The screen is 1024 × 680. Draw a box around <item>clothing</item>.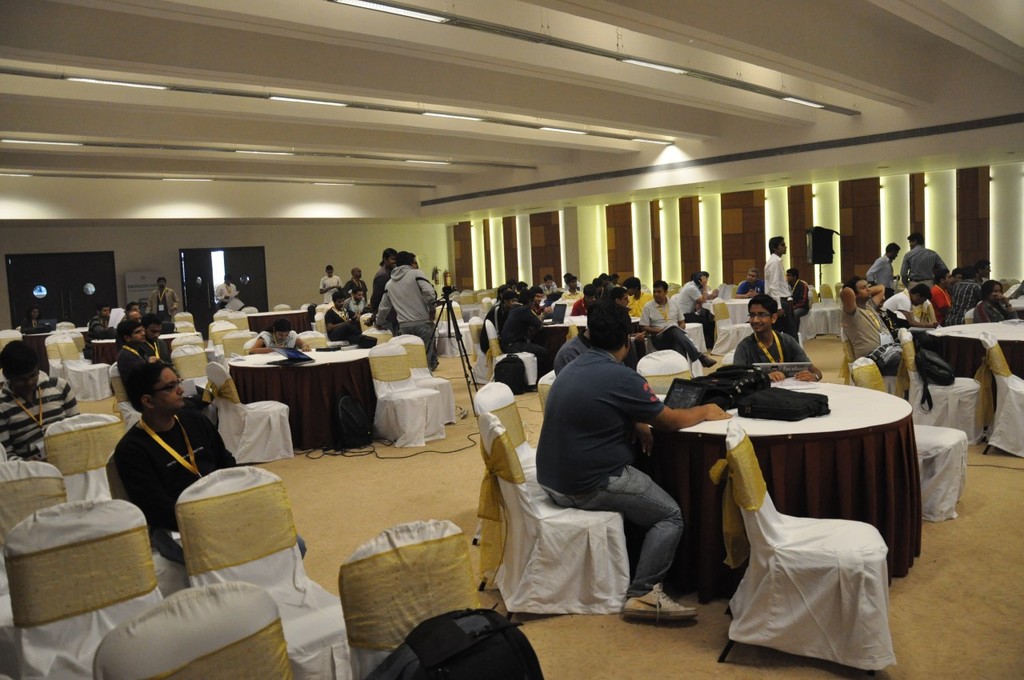
crop(850, 273, 1020, 383).
